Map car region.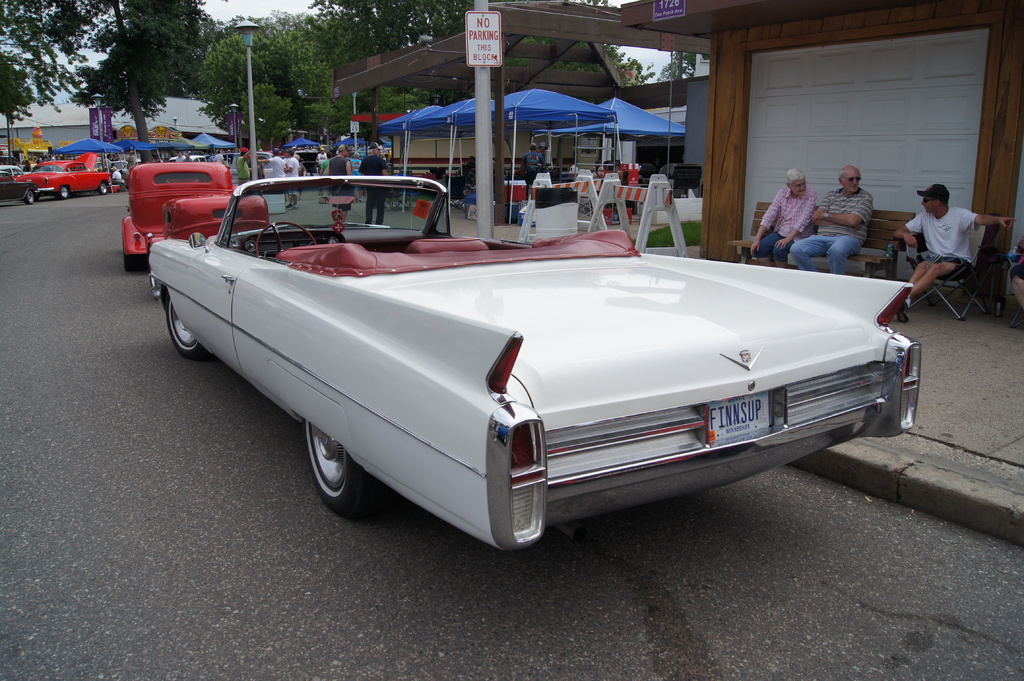
Mapped to <box>125,156,269,272</box>.
